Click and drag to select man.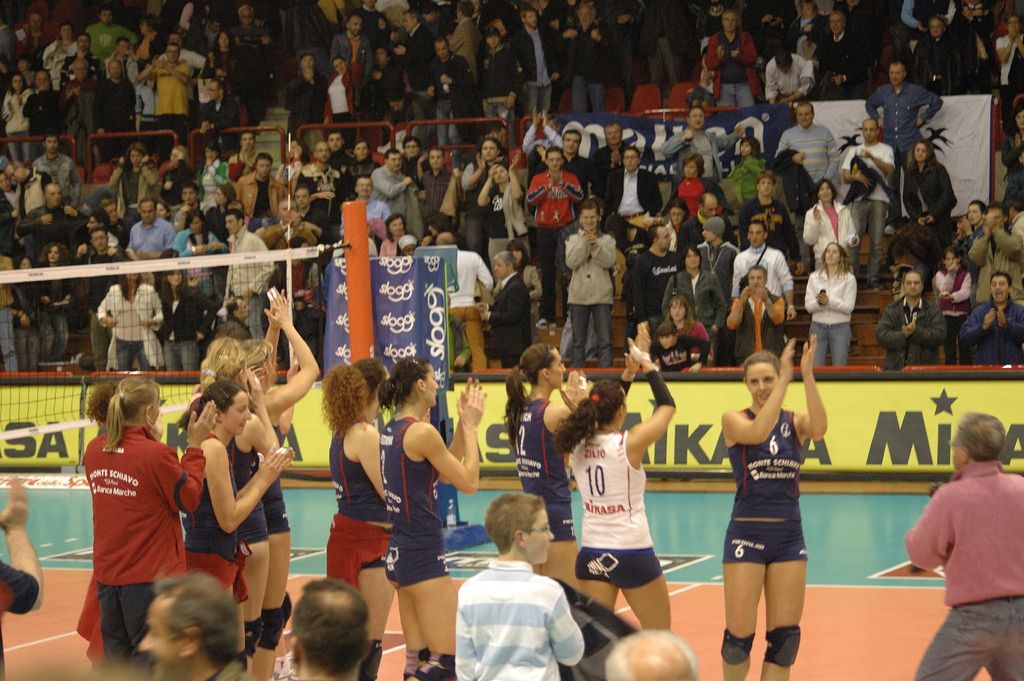
Selection: [150,37,209,58].
